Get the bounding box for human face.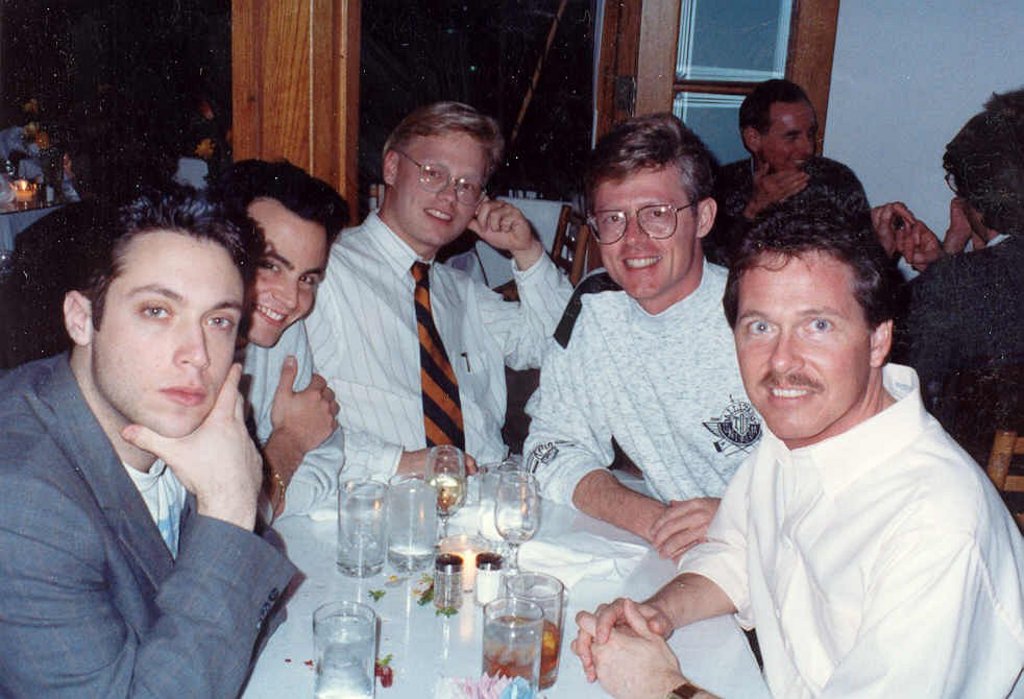
Rect(735, 284, 860, 441).
